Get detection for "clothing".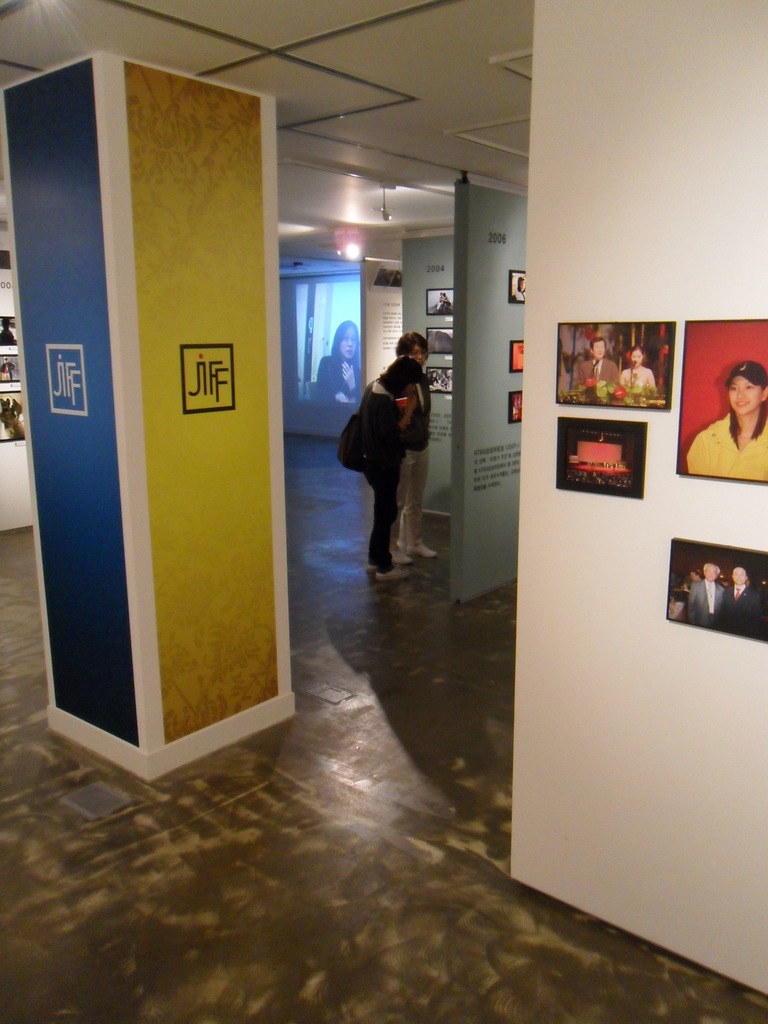
Detection: (left=719, top=588, right=767, bottom=645).
